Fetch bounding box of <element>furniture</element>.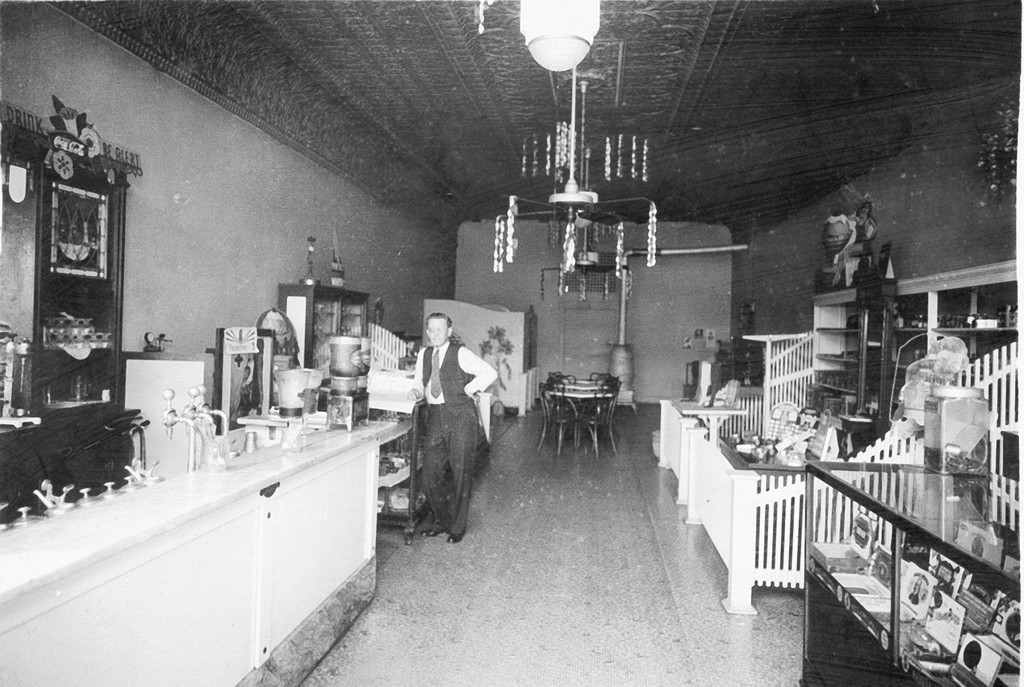
Bbox: [719, 437, 808, 486].
